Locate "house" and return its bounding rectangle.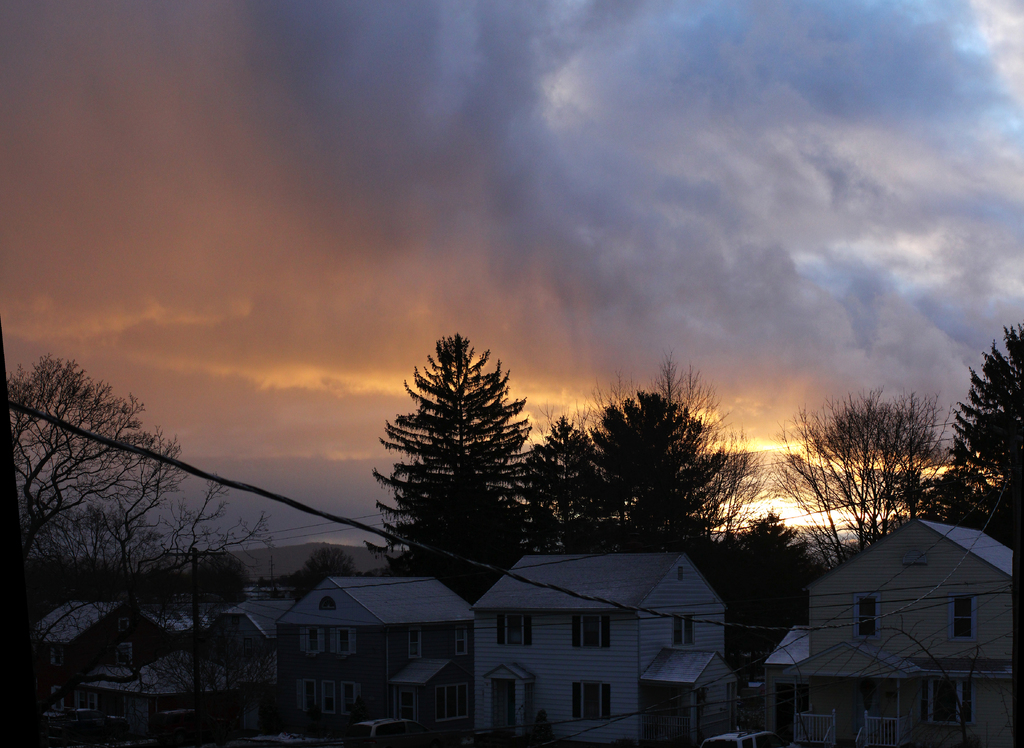
detection(42, 596, 202, 711).
